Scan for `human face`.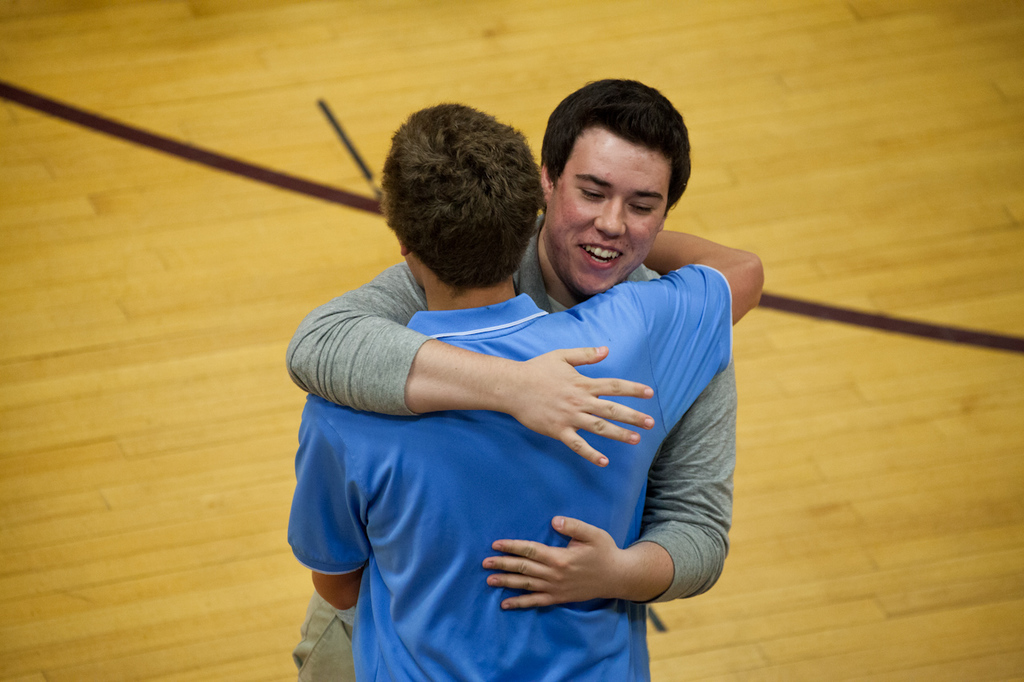
Scan result: {"left": 548, "top": 133, "right": 670, "bottom": 295}.
